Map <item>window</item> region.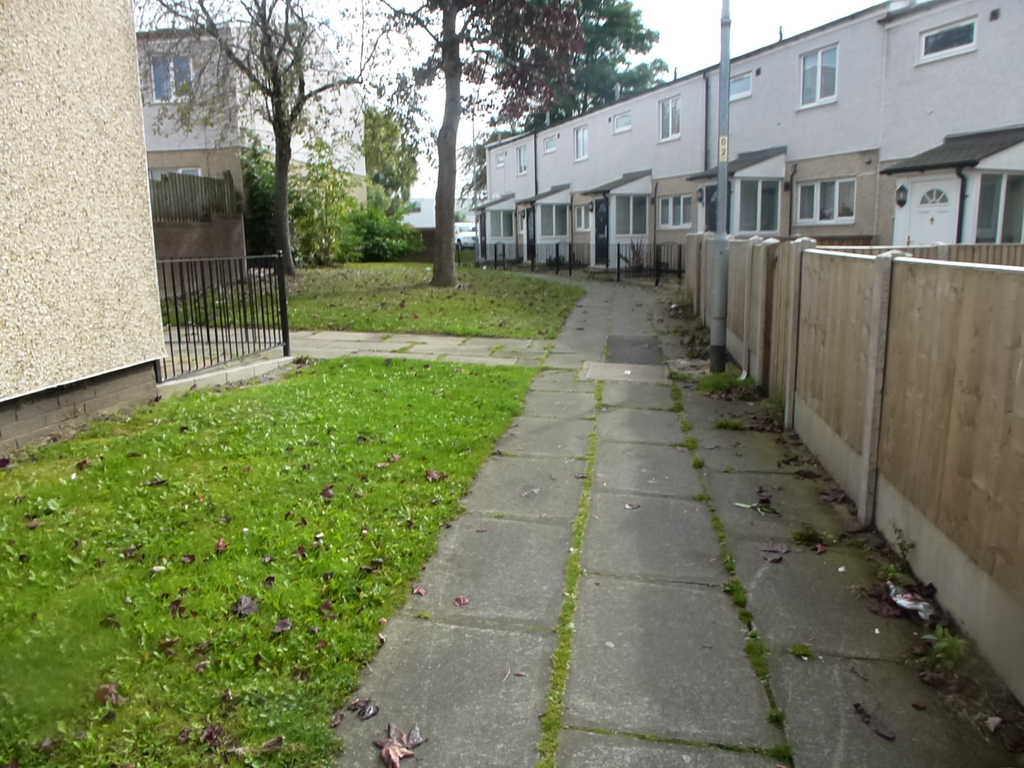
Mapped to {"left": 572, "top": 120, "right": 591, "bottom": 160}.
